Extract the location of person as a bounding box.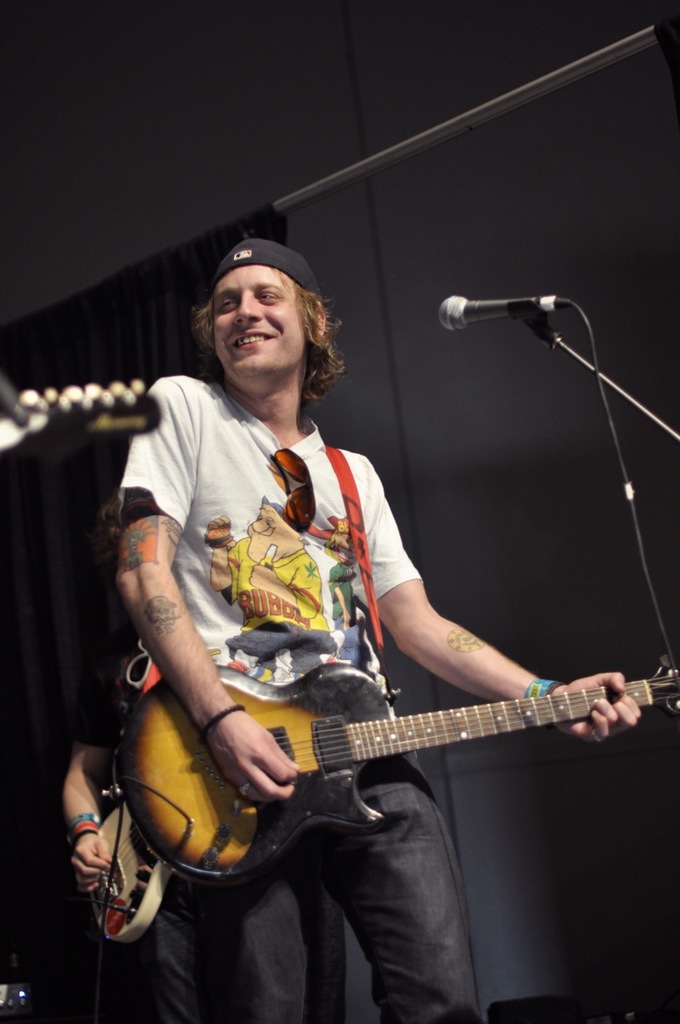
0,364,39,678.
